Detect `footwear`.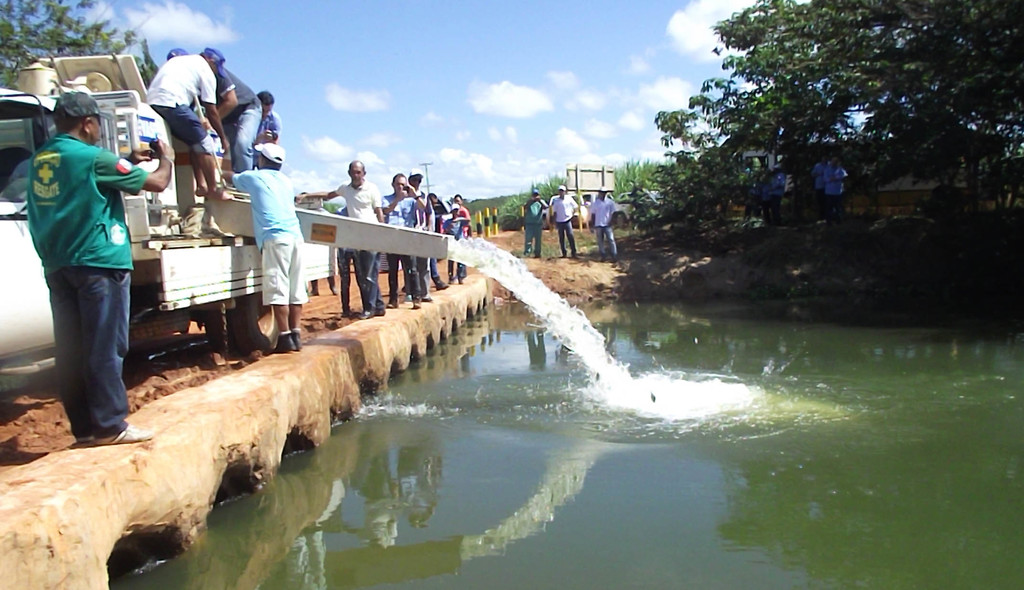
Detected at pyautogui.locateOnScreen(570, 250, 579, 258).
